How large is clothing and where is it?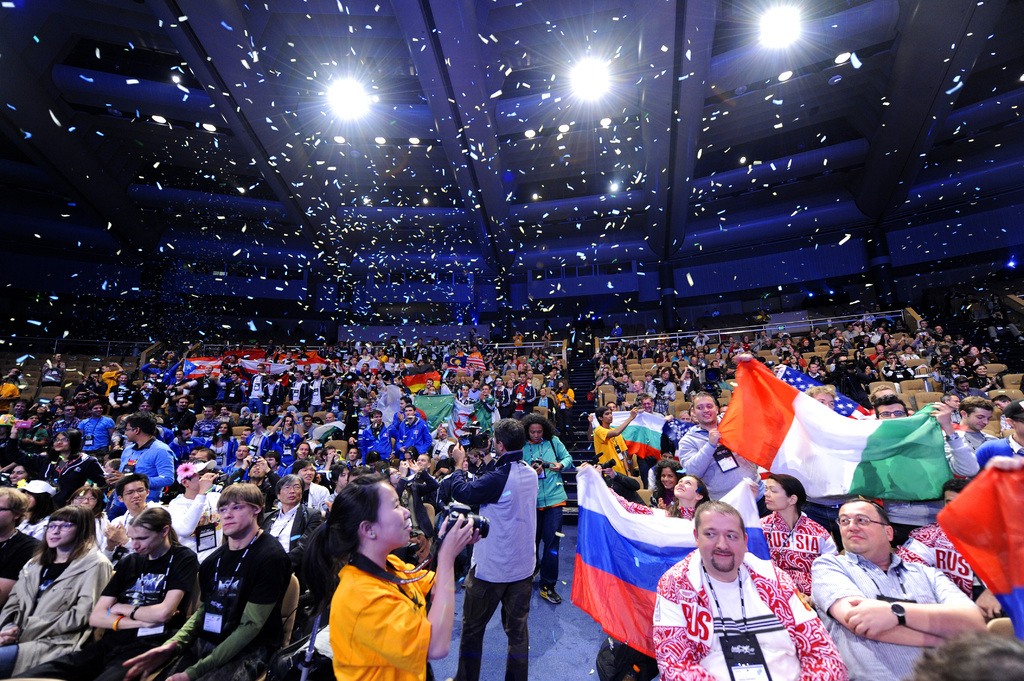
Bounding box: {"x1": 43, "y1": 451, "x2": 102, "y2": 503}.
